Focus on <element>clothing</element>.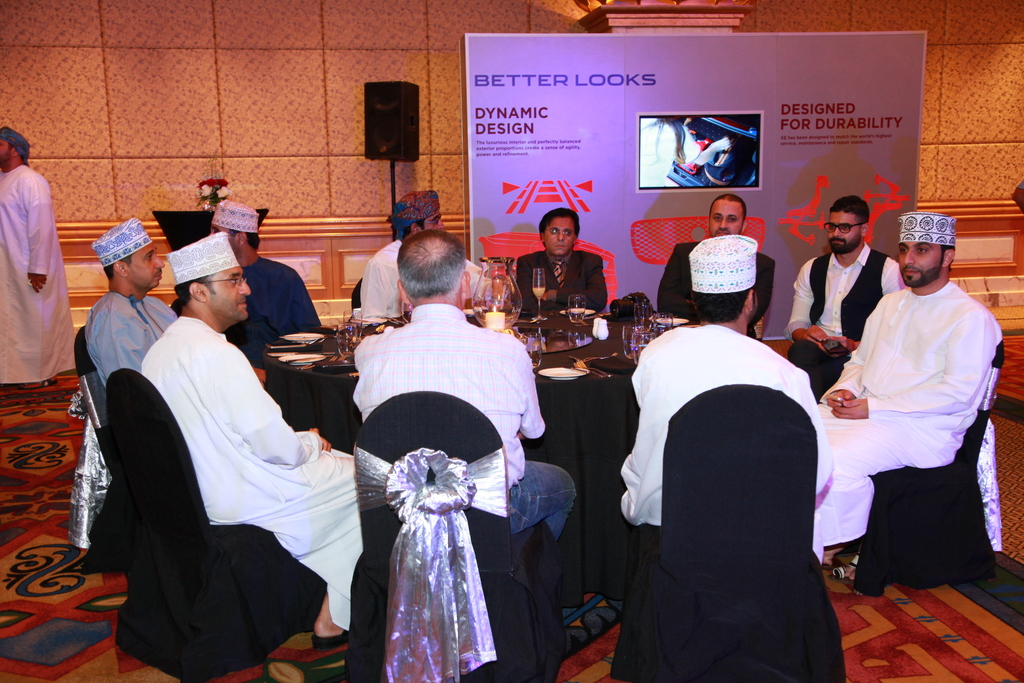
Focused at x1=85, y1=286, x2=182, y2=388.
